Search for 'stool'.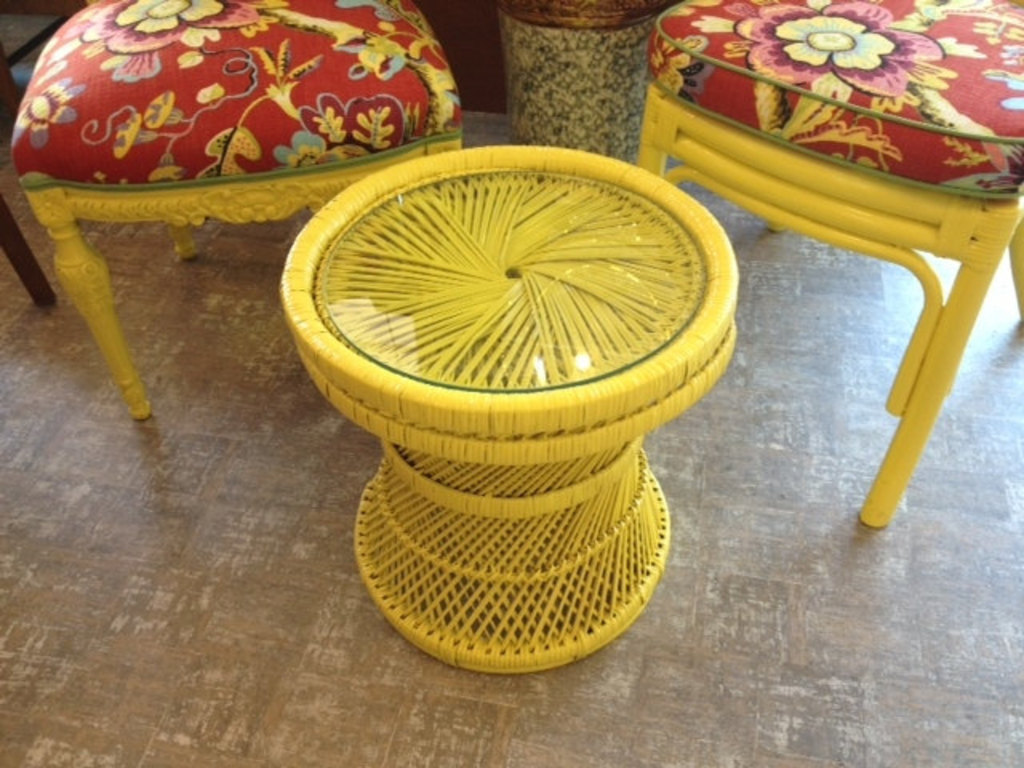
Found at {"left": 286, "top": 142, "right": 738, "bottom": 677}.
